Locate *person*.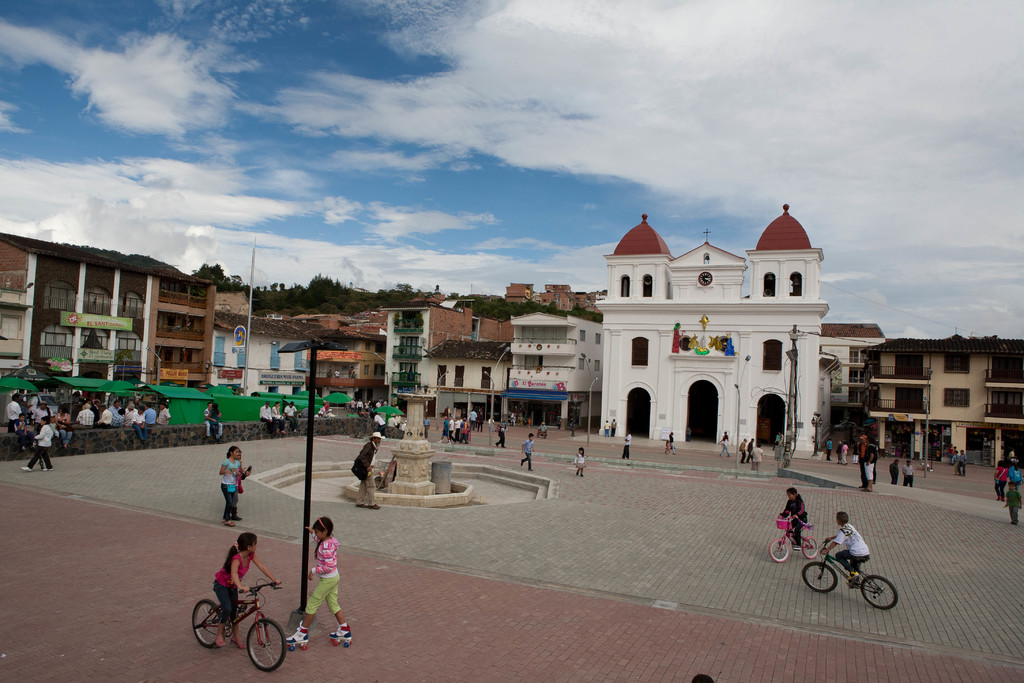
Bounding box: BBox(693, 674, 712, 682).
